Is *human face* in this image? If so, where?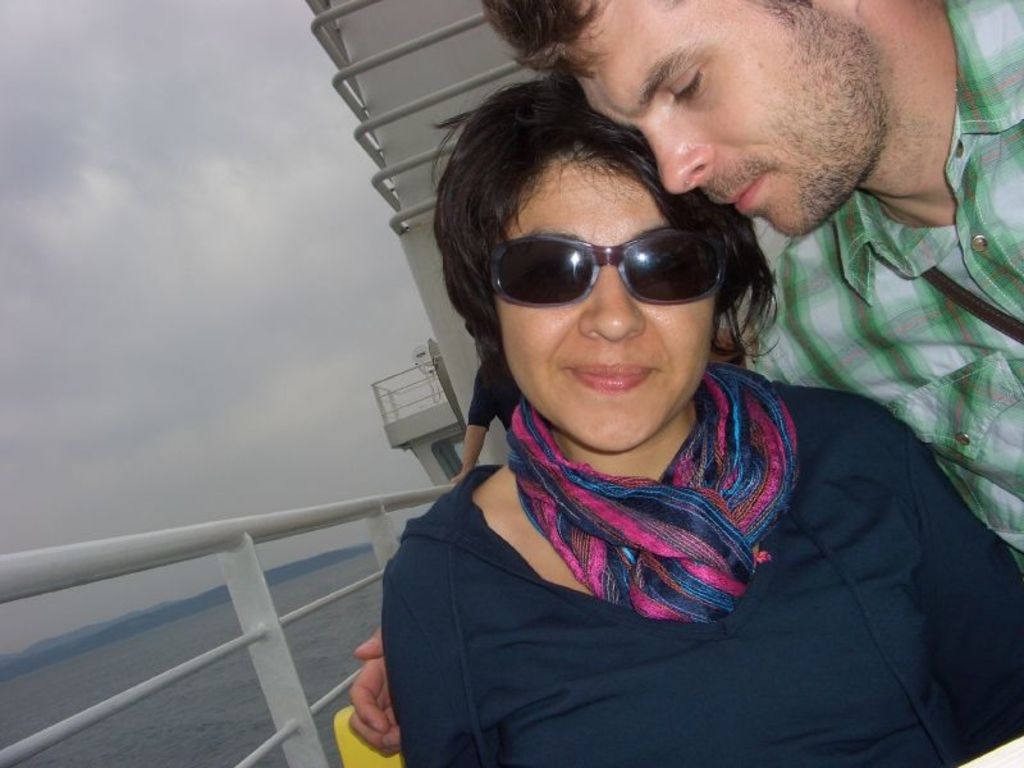
Yes, at box=[498, 154, 708, 453].
